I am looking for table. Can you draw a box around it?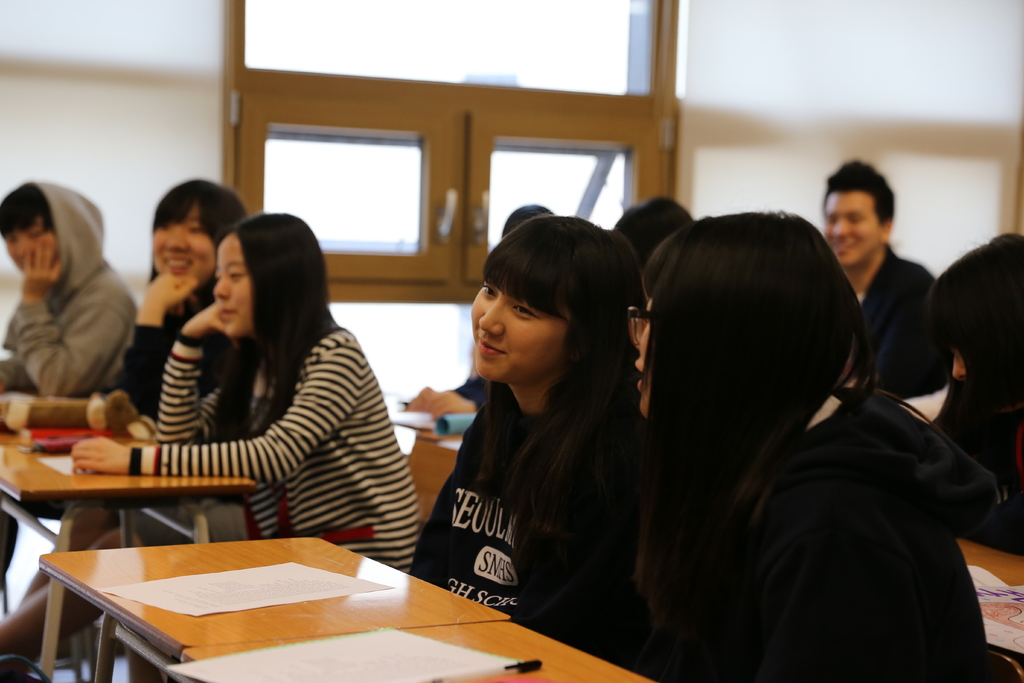
Sure, the bounding box is left=385, top=409, right=472, bottom=525.
